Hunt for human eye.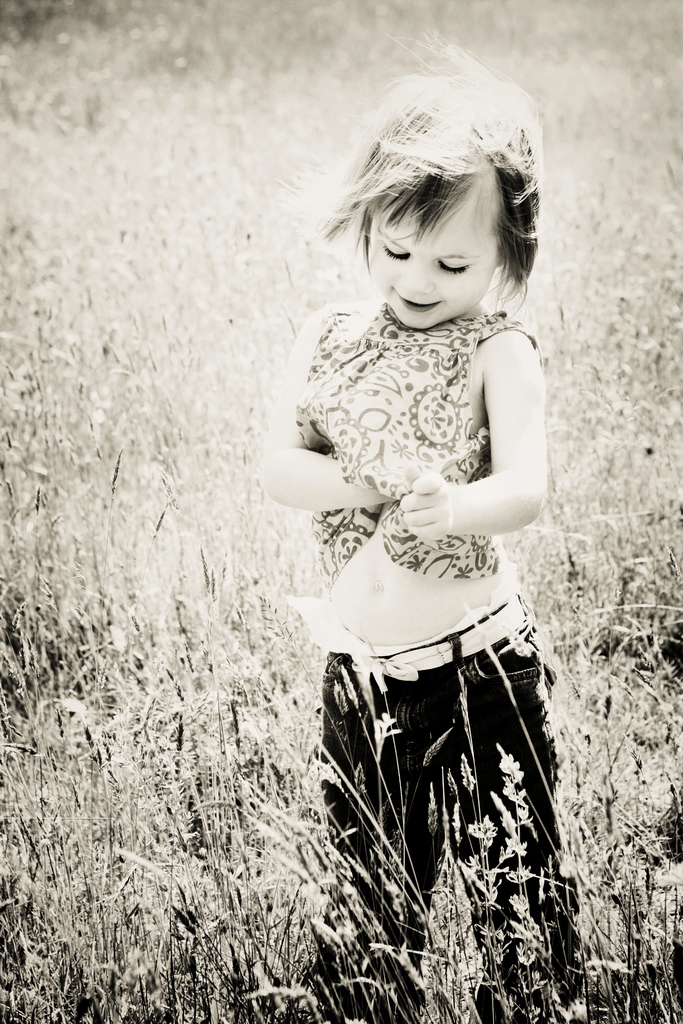
Hunted down at (432, 259, 470, 271).
